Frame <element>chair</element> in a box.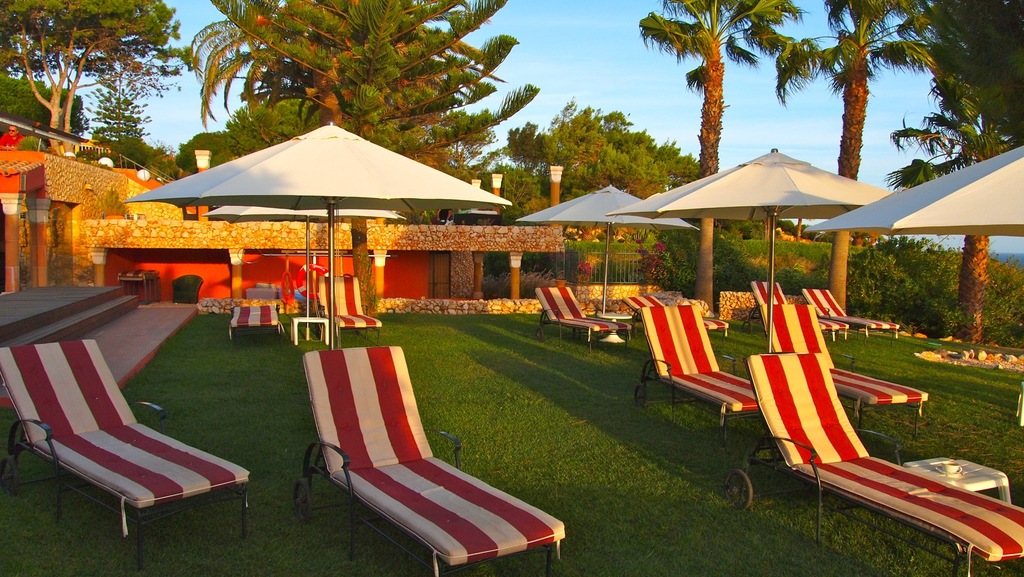
(622, 284, 731, 345).
